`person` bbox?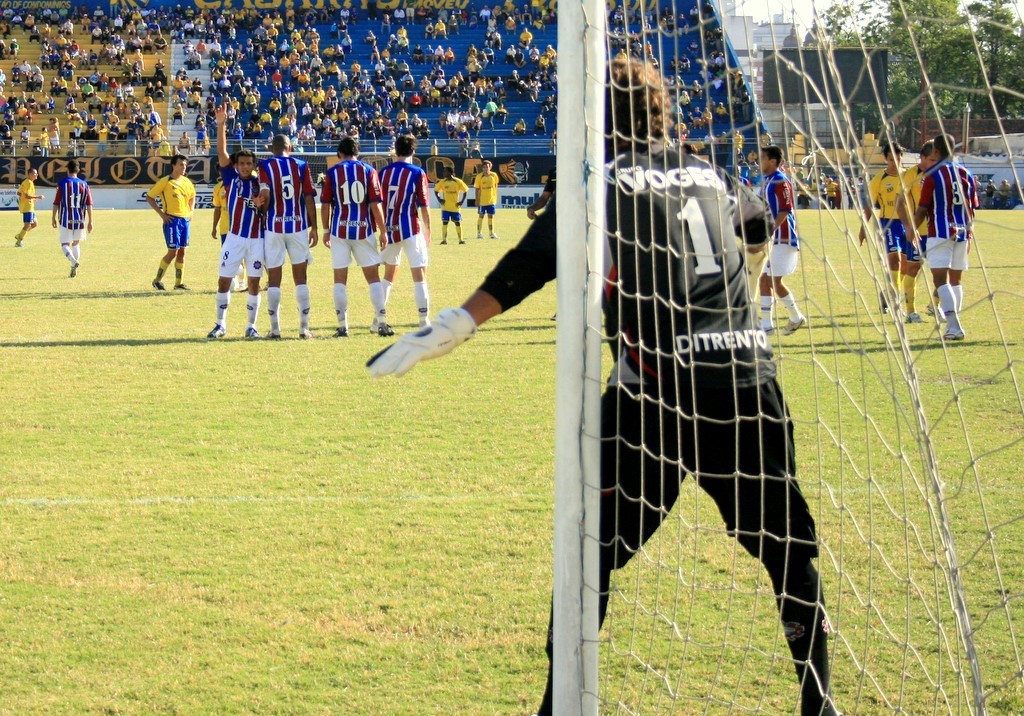
18:166:41:241
